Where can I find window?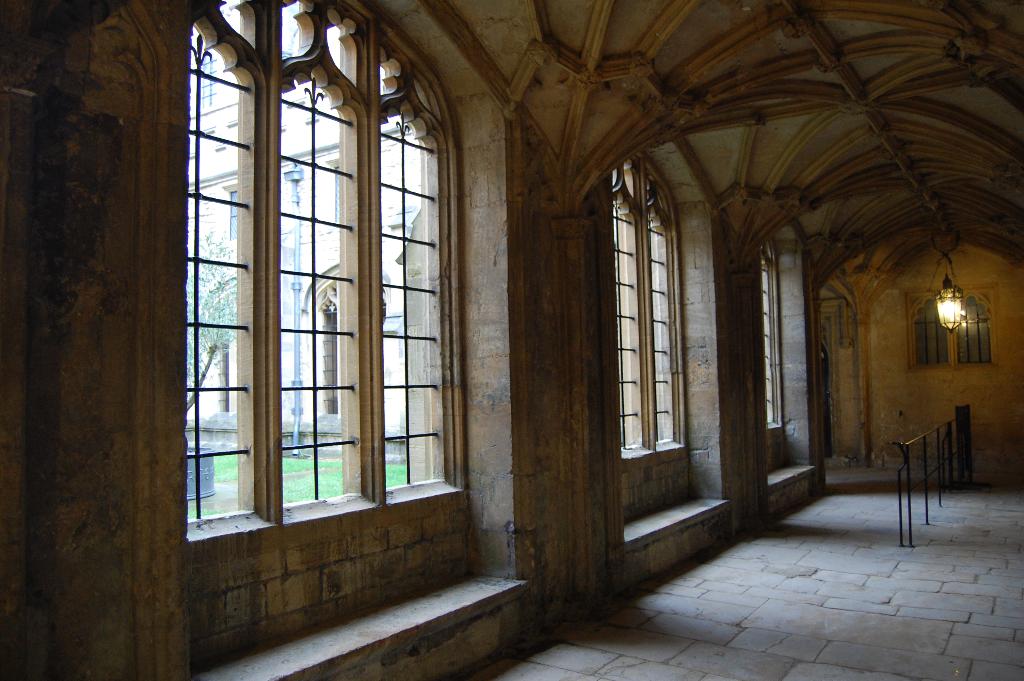
You can find it at detection(182, 0, 457, 537).
